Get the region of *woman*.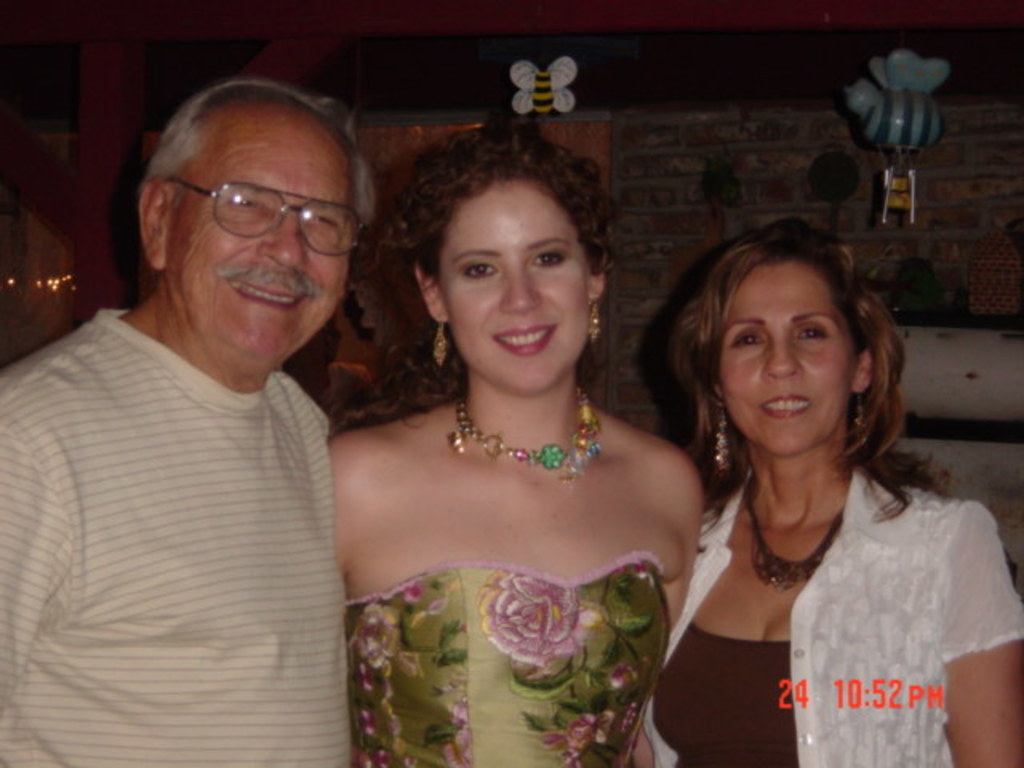
BBox(634, 216, 1022, 766).
